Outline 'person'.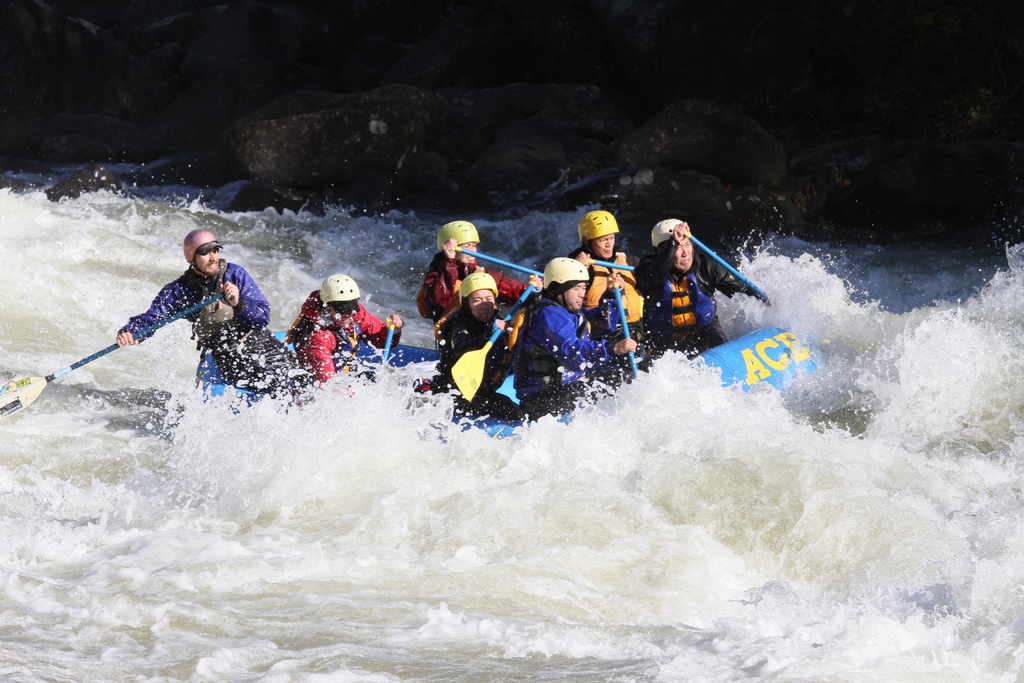
Outline: 417/225/540/320.
